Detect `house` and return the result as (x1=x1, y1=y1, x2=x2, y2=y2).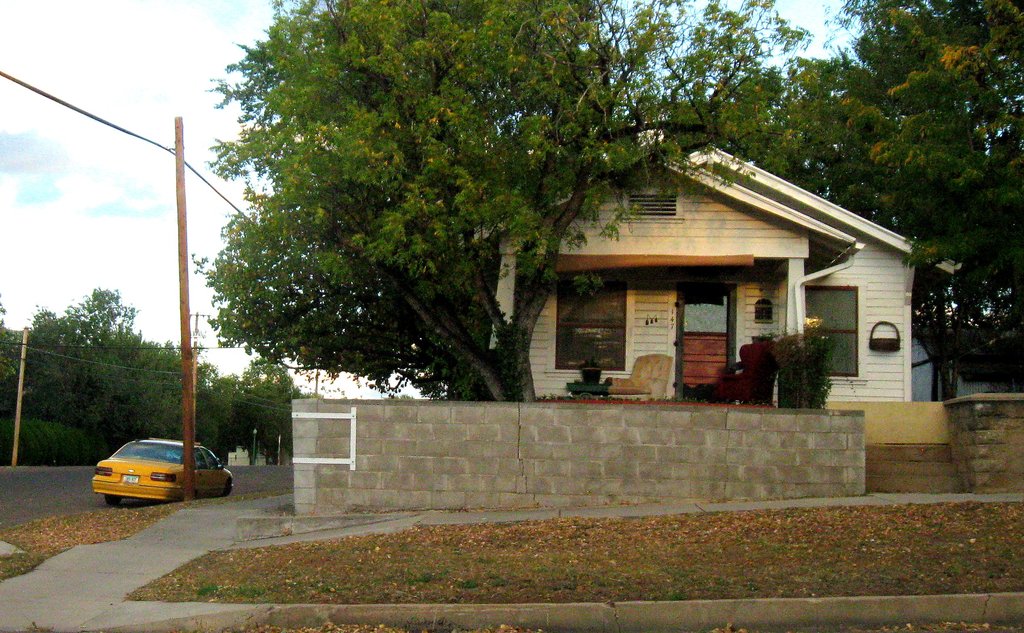
(x1=457, y1=144, x2=964, y2=409).
